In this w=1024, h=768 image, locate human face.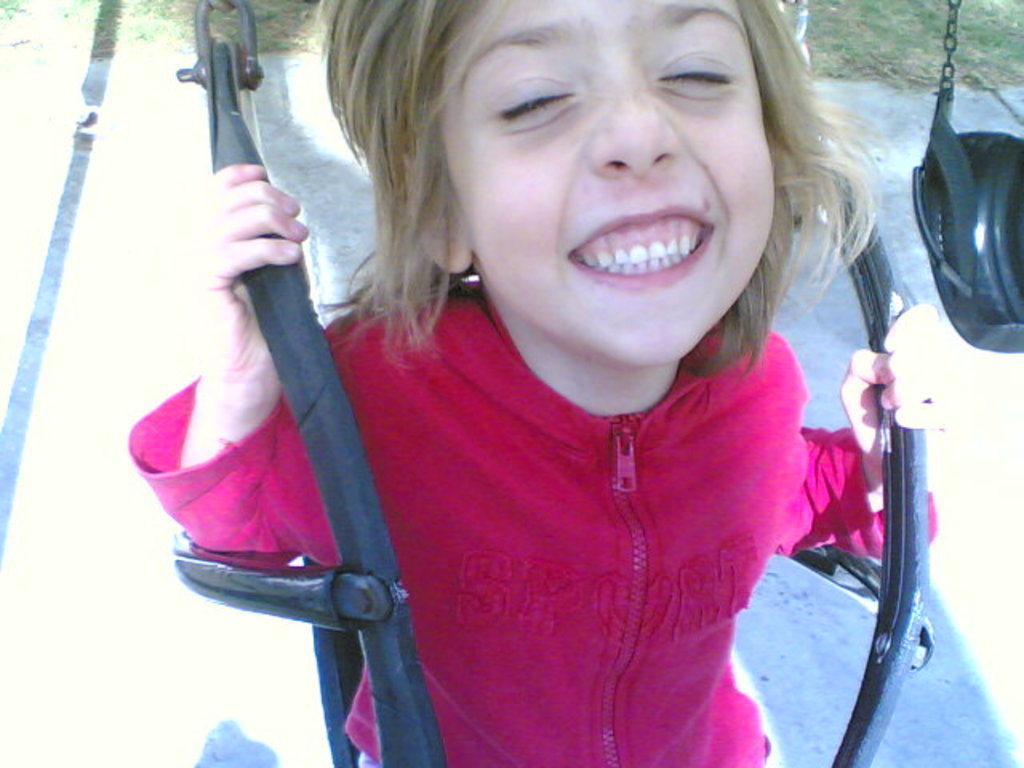
Bounding box: 435:0:778:370.
